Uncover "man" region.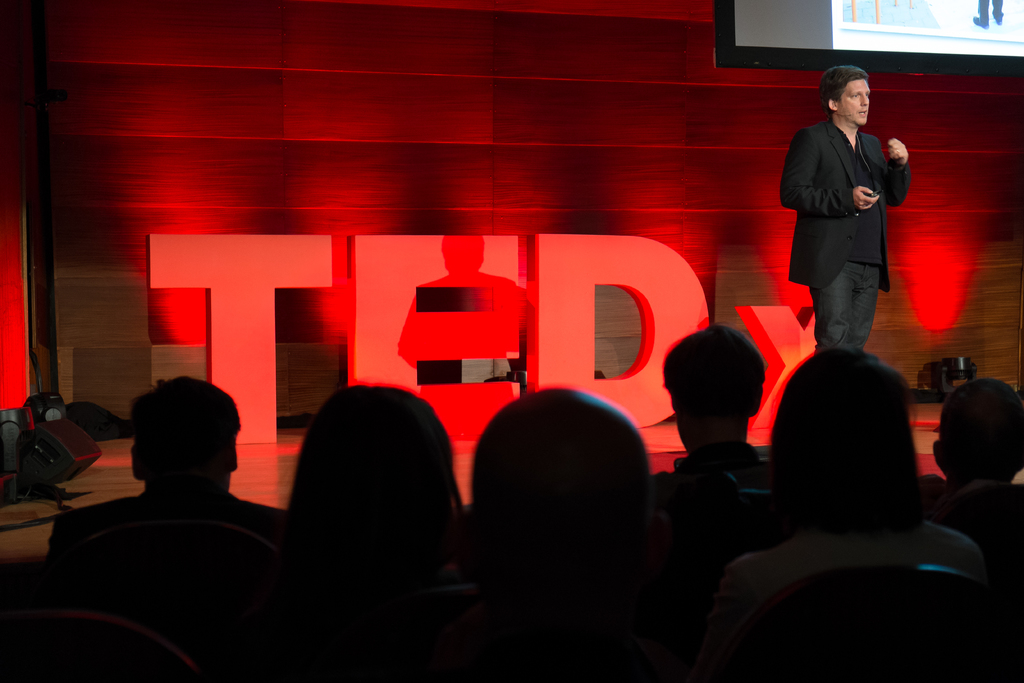
Uncovered: BBox(783, 58, 912, 399).
